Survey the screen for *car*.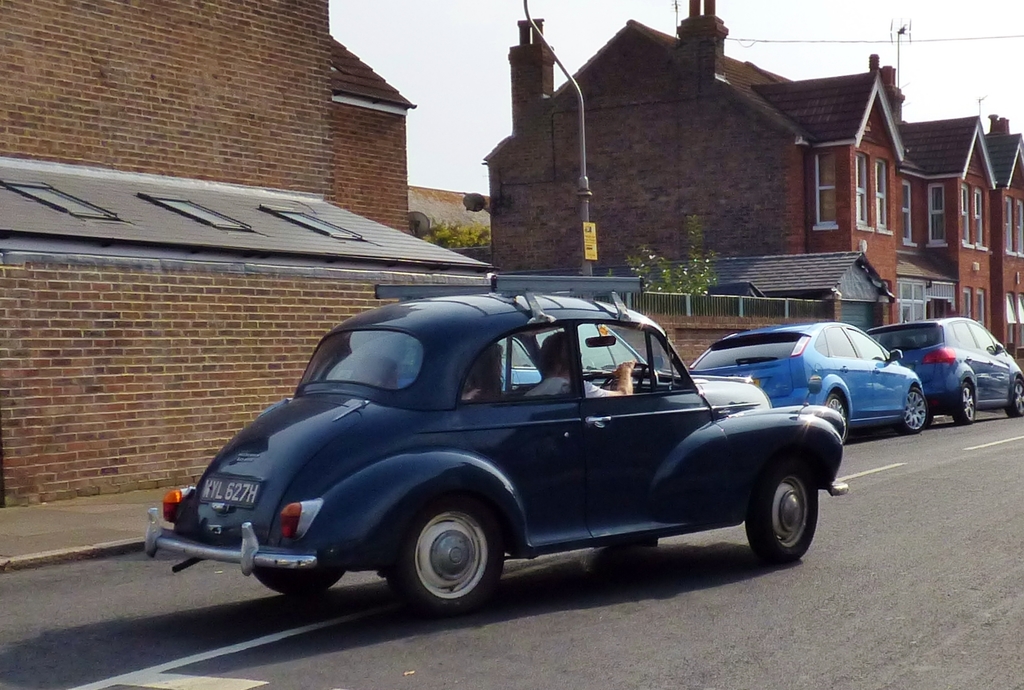
Survey found: [145, 275, 851, 618].
